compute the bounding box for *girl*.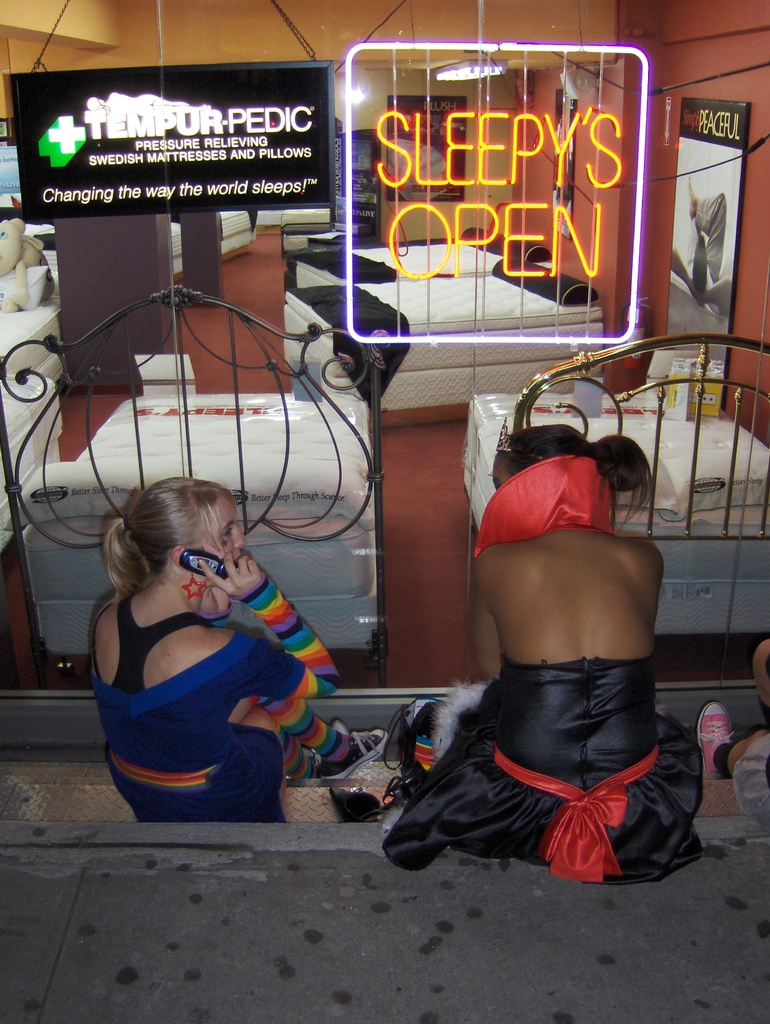
{"left": 381, "top": 419, "right": 711, "bottom": 872}.
